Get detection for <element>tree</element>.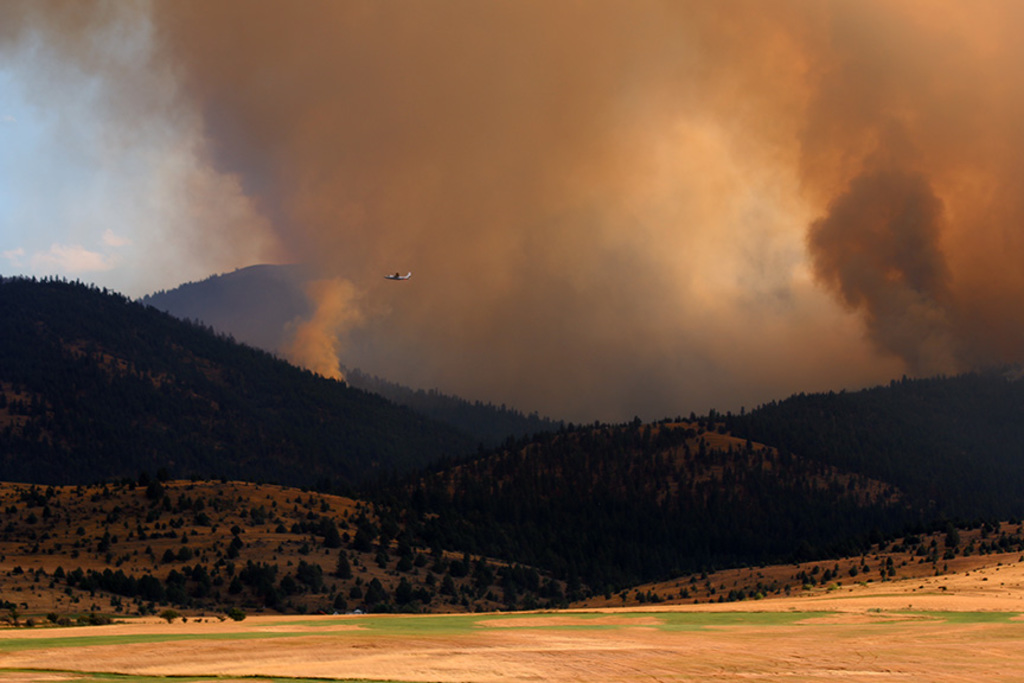
Detection: (x1=332, y1=548, x2=351, y2=576).
